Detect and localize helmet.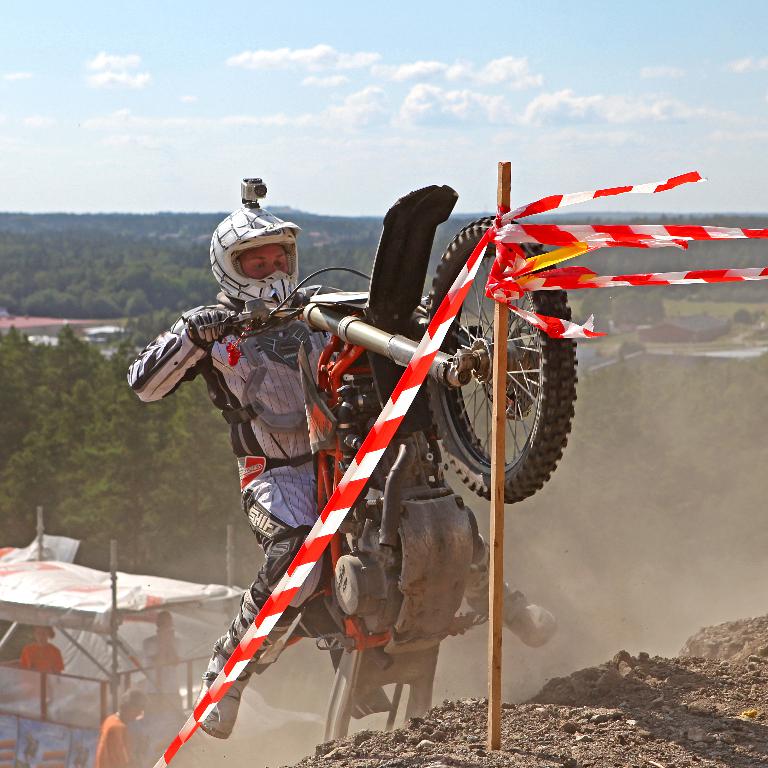
Localized at x1=215, y1=210, x2=295, y2=294.
